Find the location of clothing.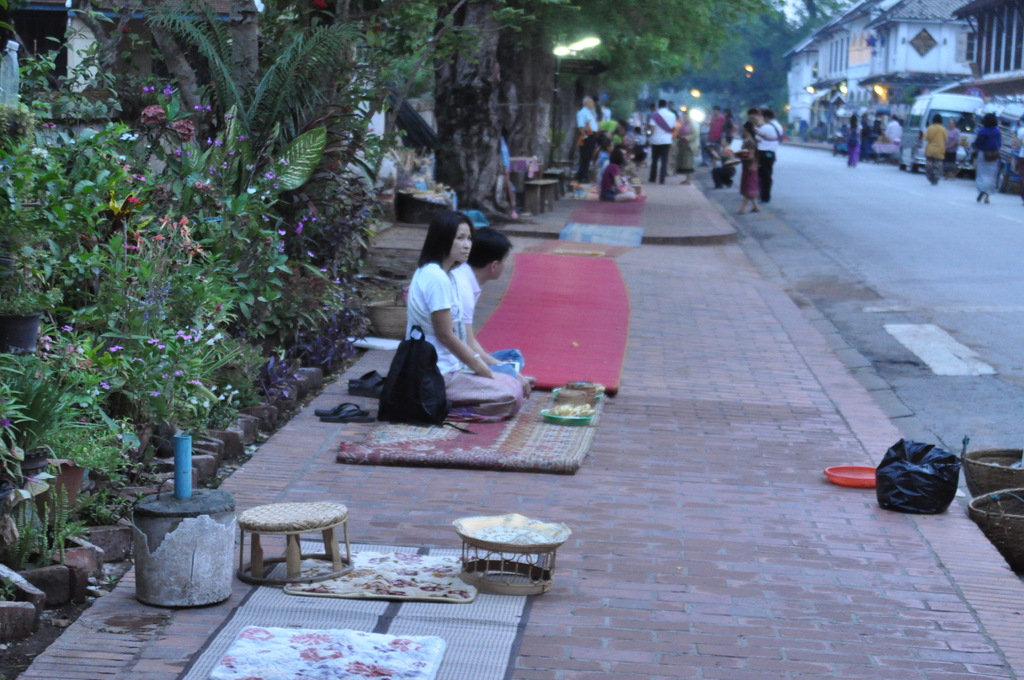
Location: box(925, 125, 948, 178).
